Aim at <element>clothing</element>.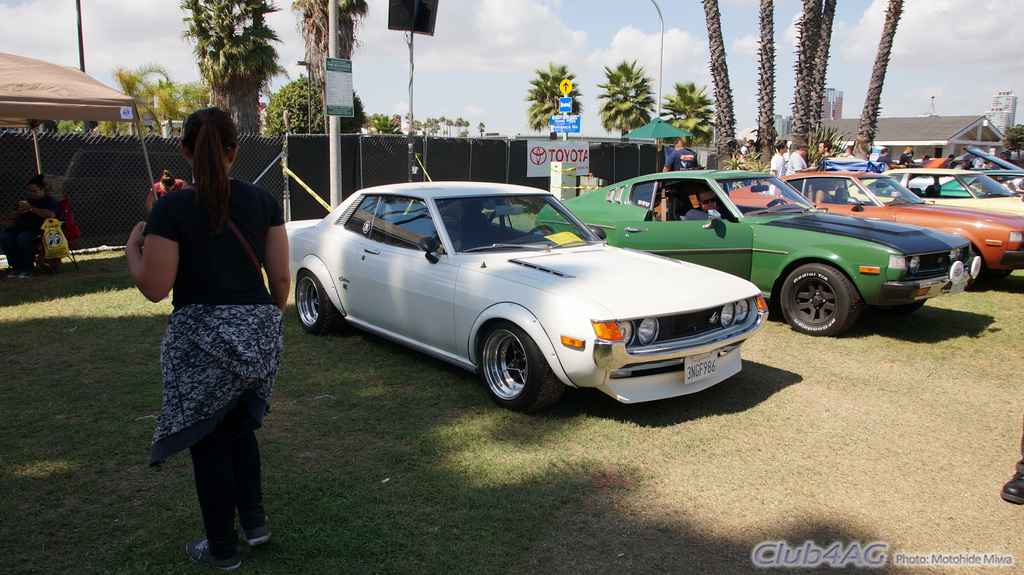
Aimed at 783, 151, 808, 180.
